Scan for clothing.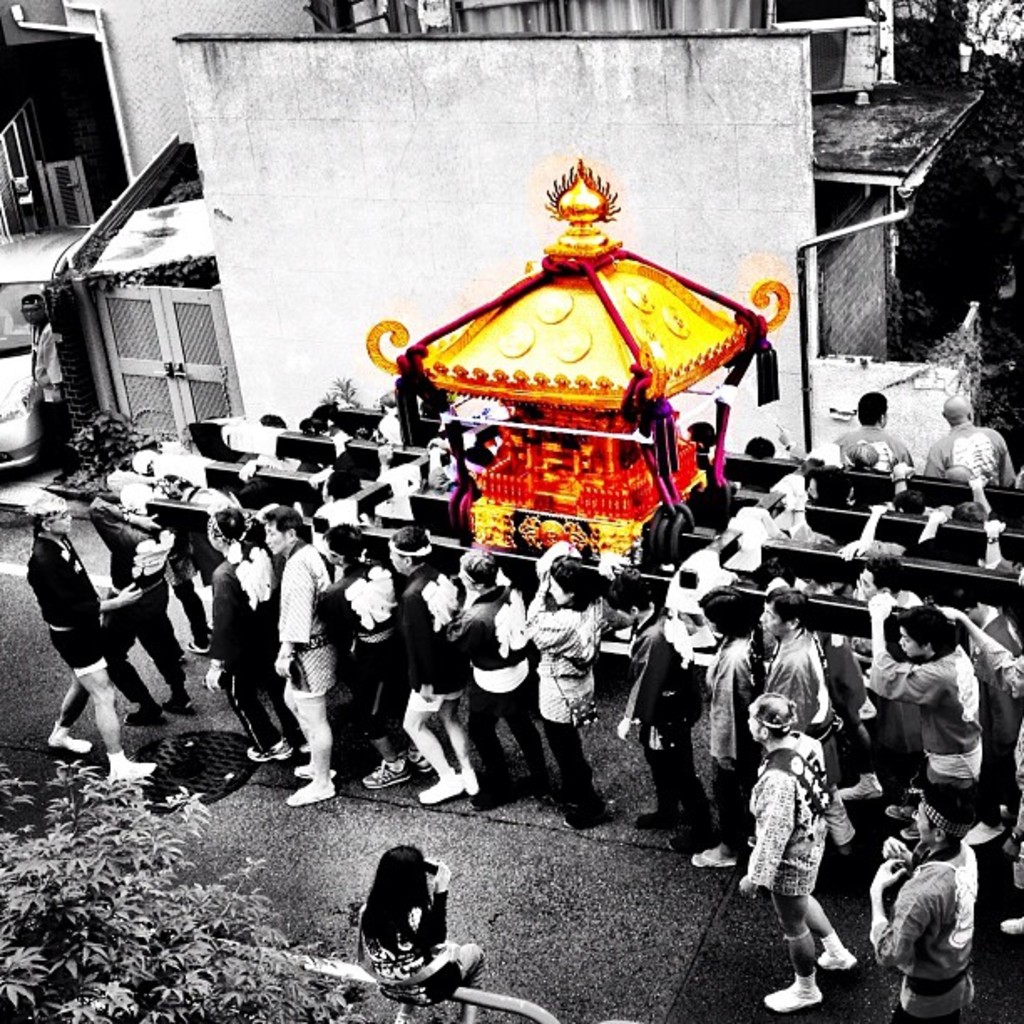
Scan result: x1=271, y1=539, x2=343, y2=699.
